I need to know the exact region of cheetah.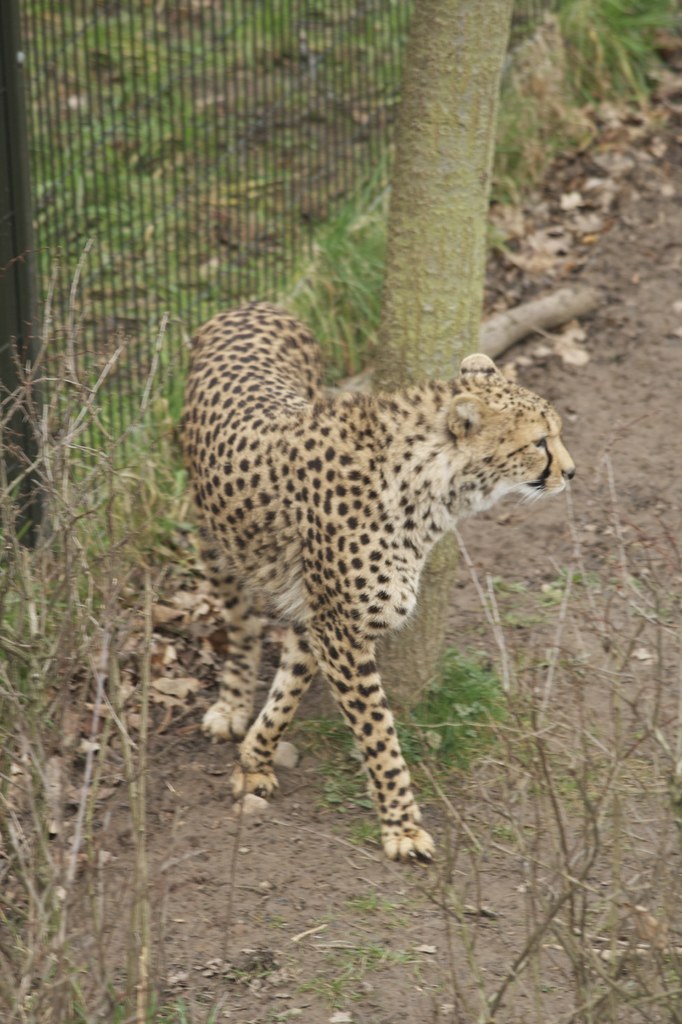
Region: pyautogui.locateOnScreen(179, 300, 578, 865).
